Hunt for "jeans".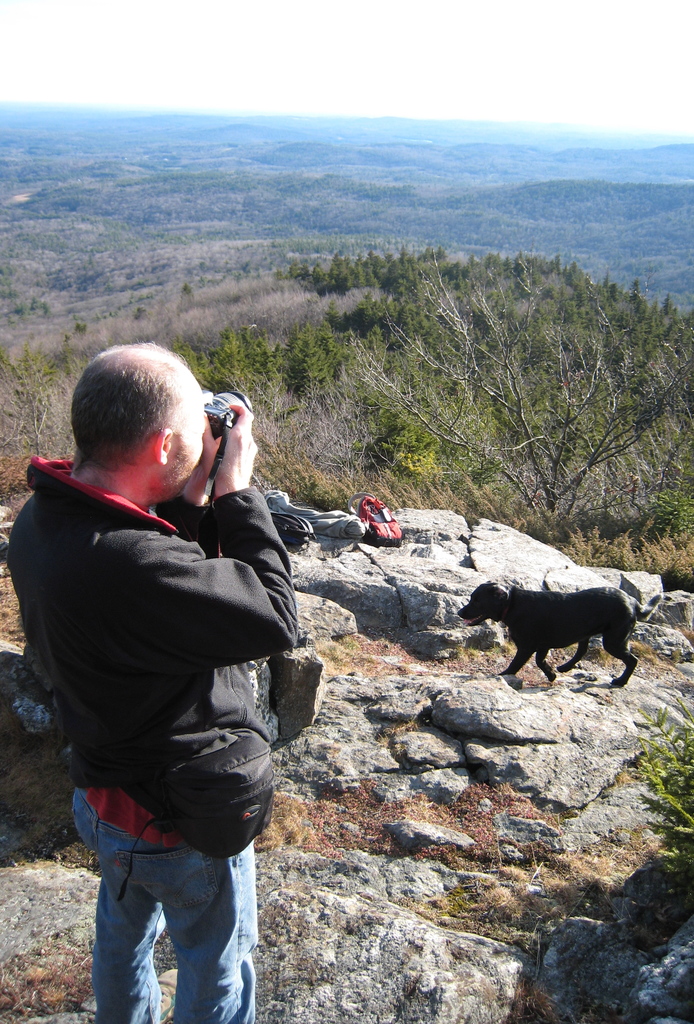
Hunted down at bbox=(69, 828, 257, 1021).
